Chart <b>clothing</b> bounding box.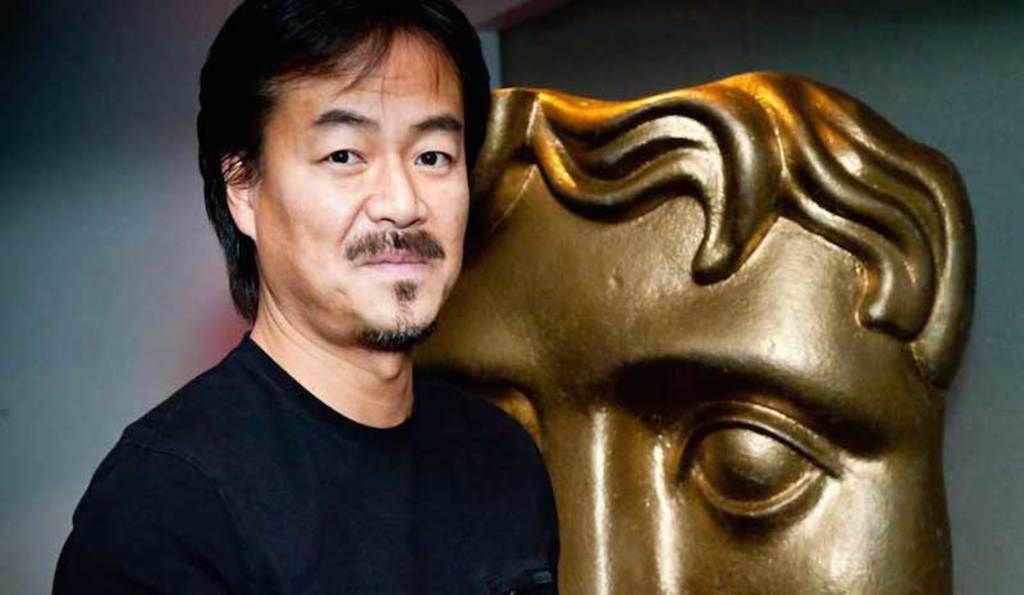
Charted: locate(46, 290, 600, 589).
